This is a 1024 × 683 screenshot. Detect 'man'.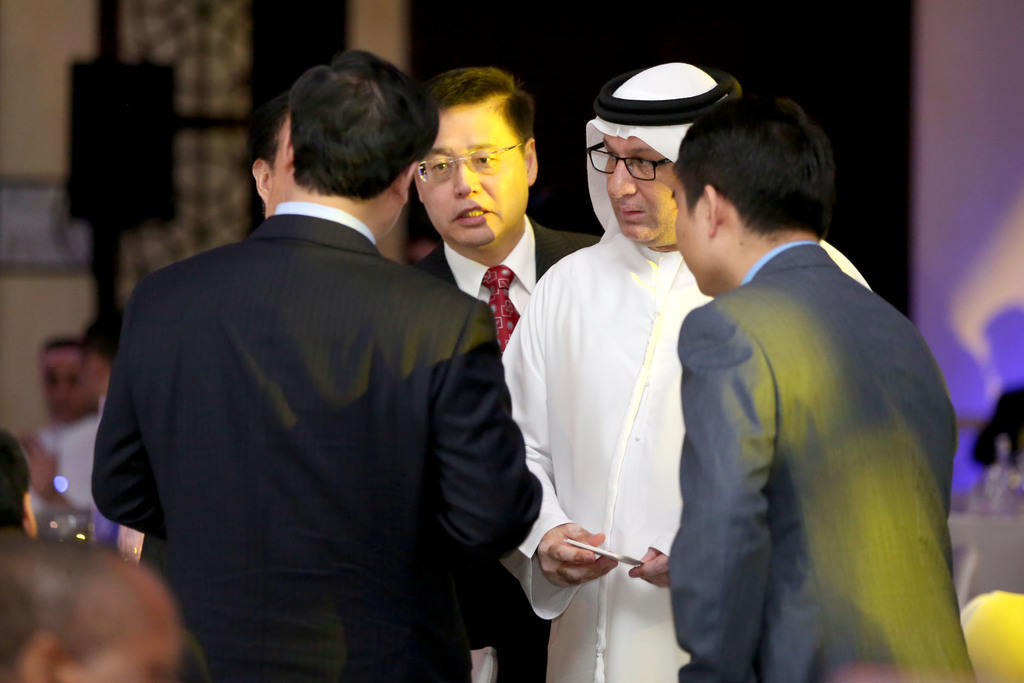
detection(409, 65, 601, 682).
